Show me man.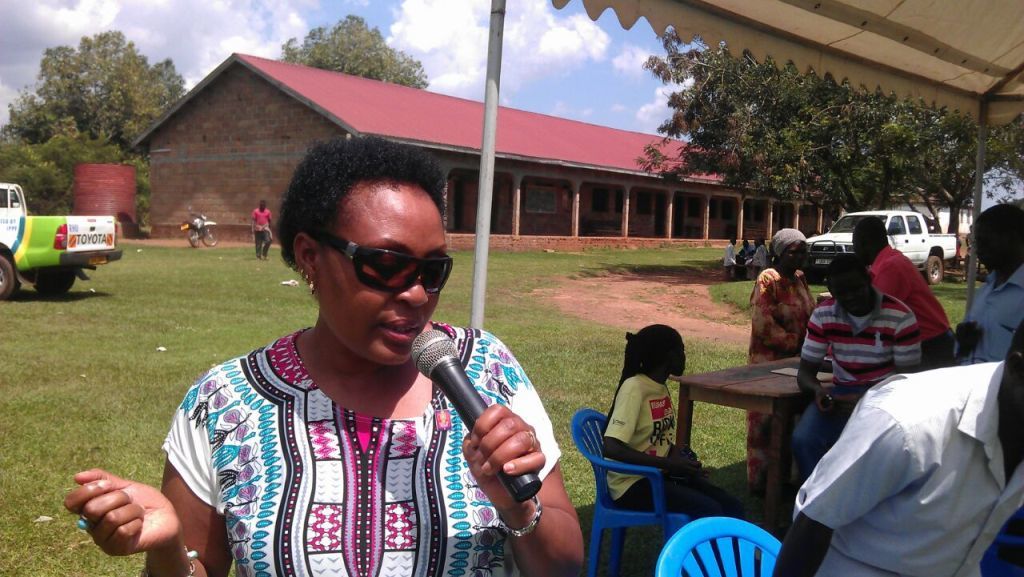
man is here: region(769, 332, 1023, 576).
